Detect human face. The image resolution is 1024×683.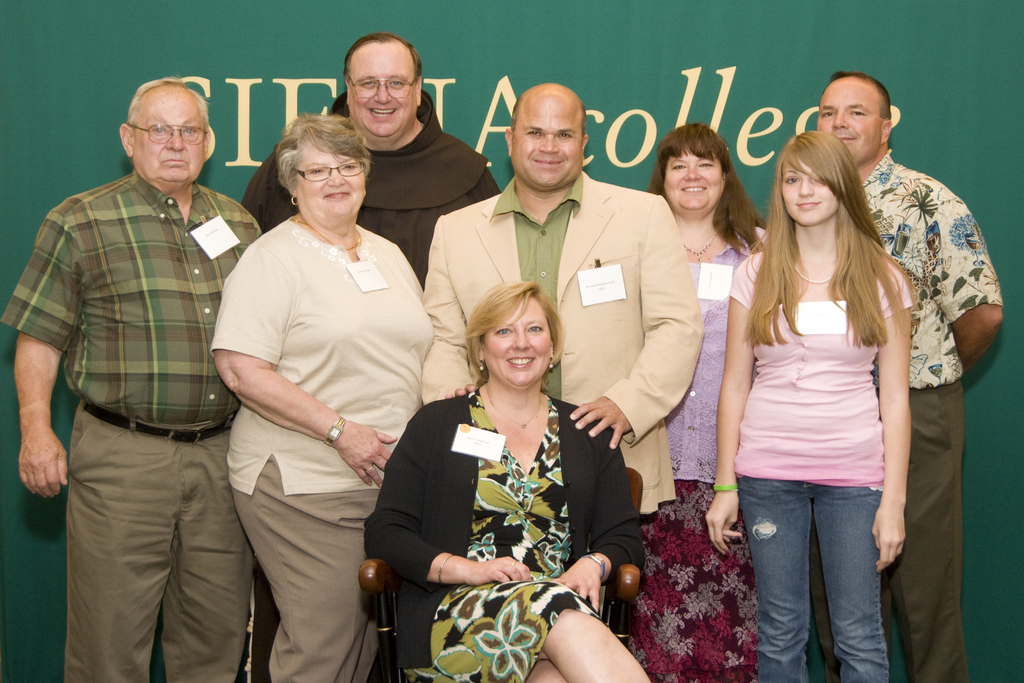
bbox=(347, 55, 417, 143).
